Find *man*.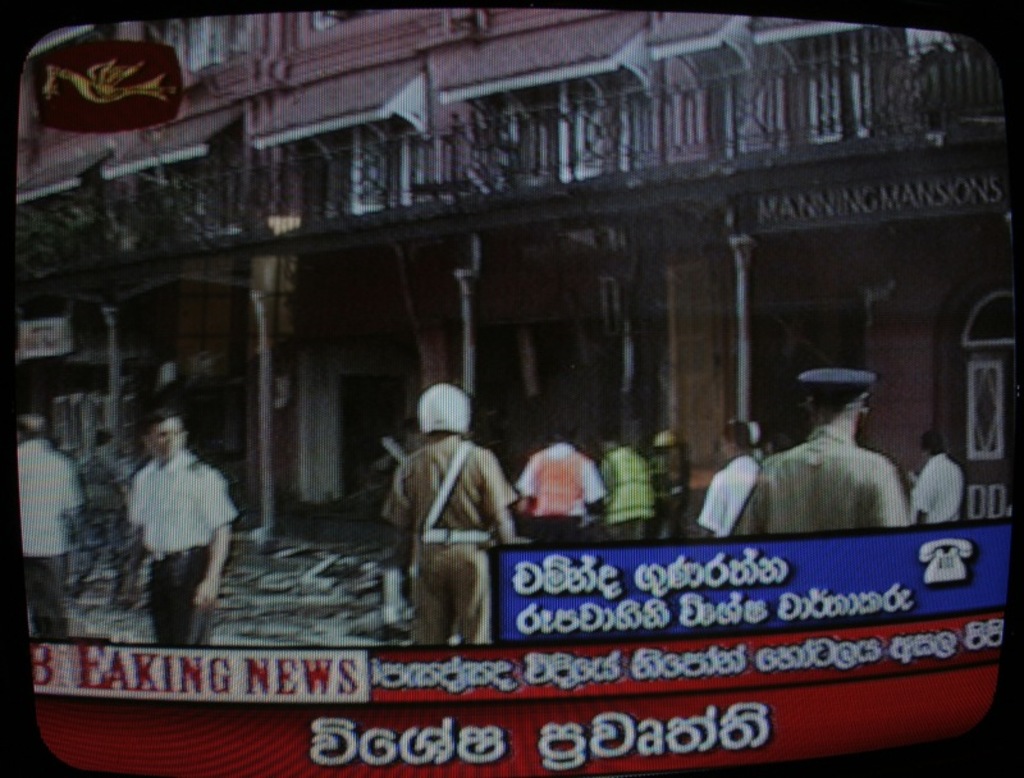
crop(582, 429, 667, 543).
